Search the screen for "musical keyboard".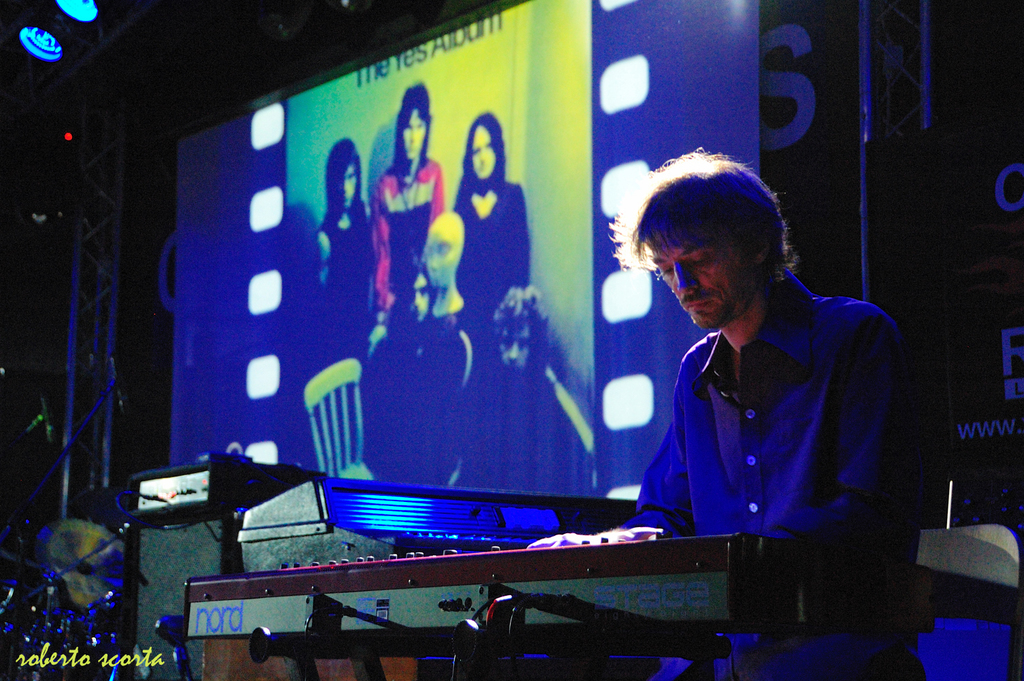
Found at 172 523 934 643.
